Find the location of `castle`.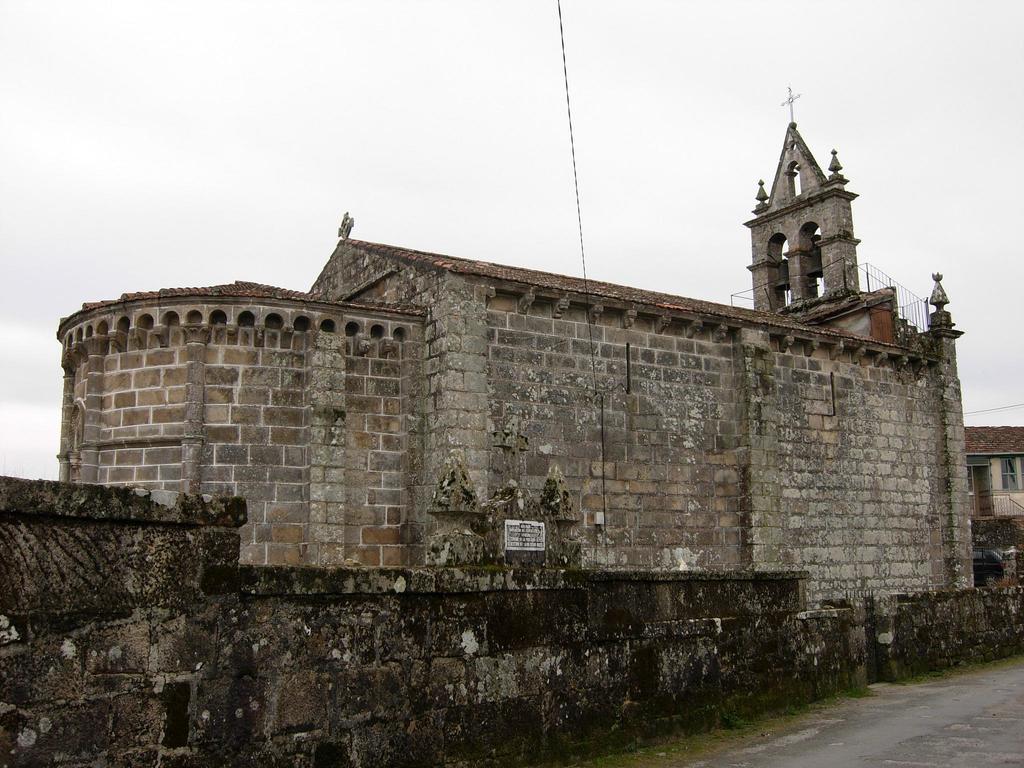
Location: {"left": 54, "top": 122, "right": 972, "bottom": 661}.
